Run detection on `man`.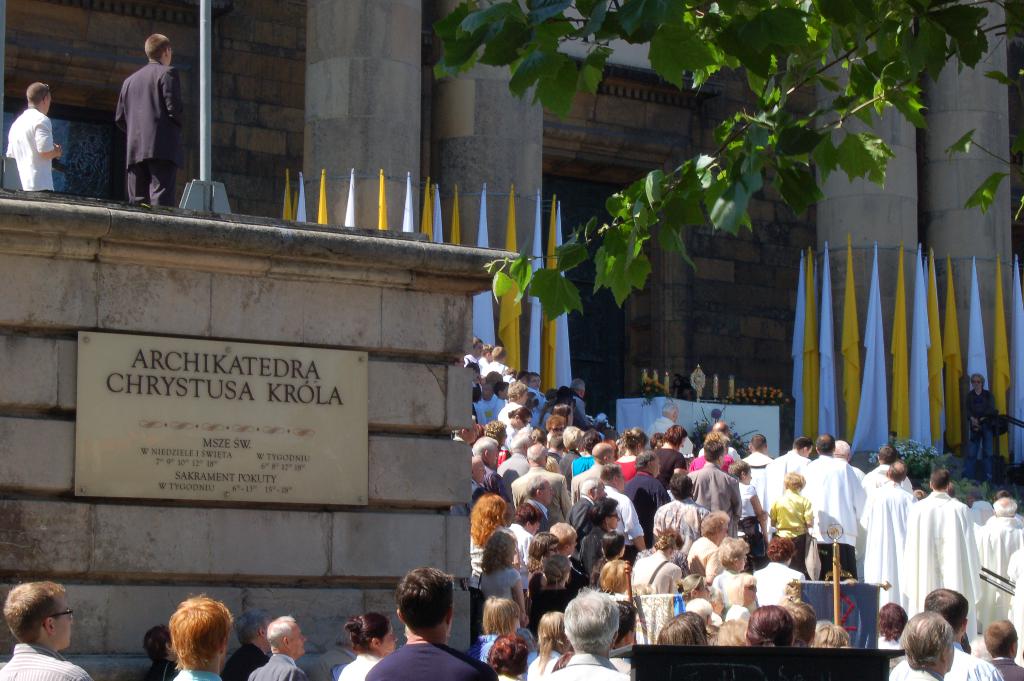
Result: [x1=563, y1=477, x2=601, y2=538].
